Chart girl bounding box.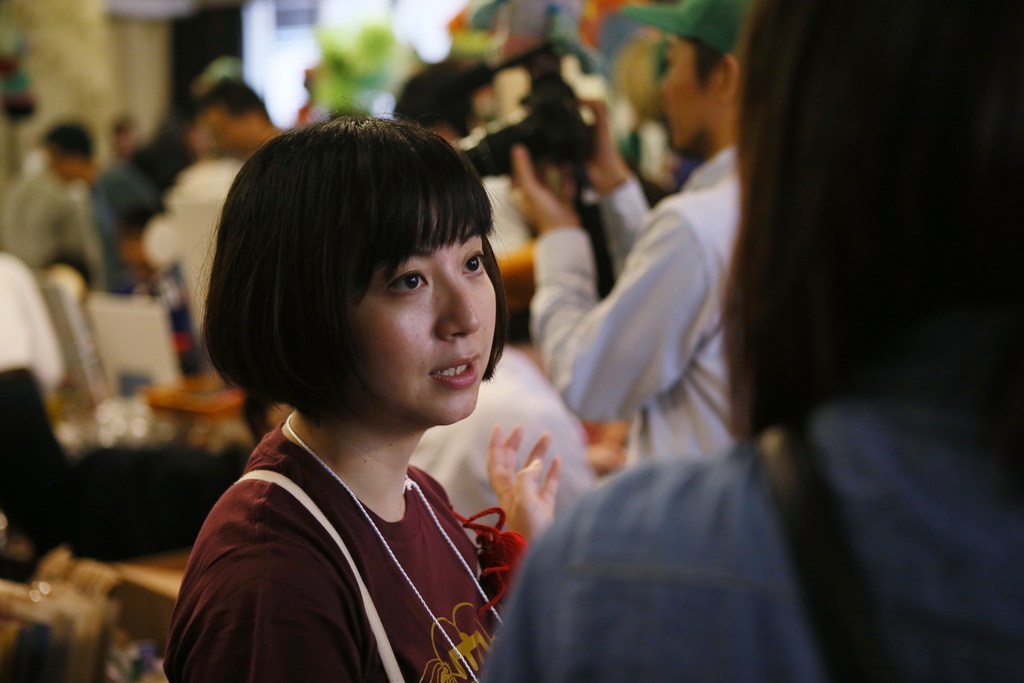
Charted: 480,0,1023,682.
